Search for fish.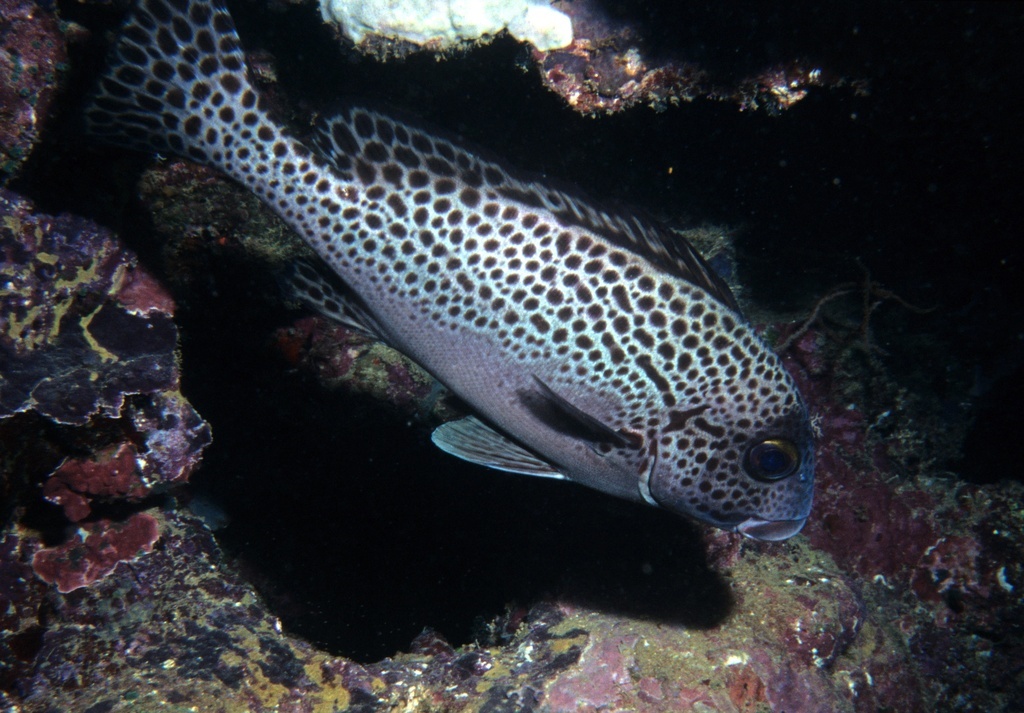
Found at Rect(85, 0, 823, 544).
